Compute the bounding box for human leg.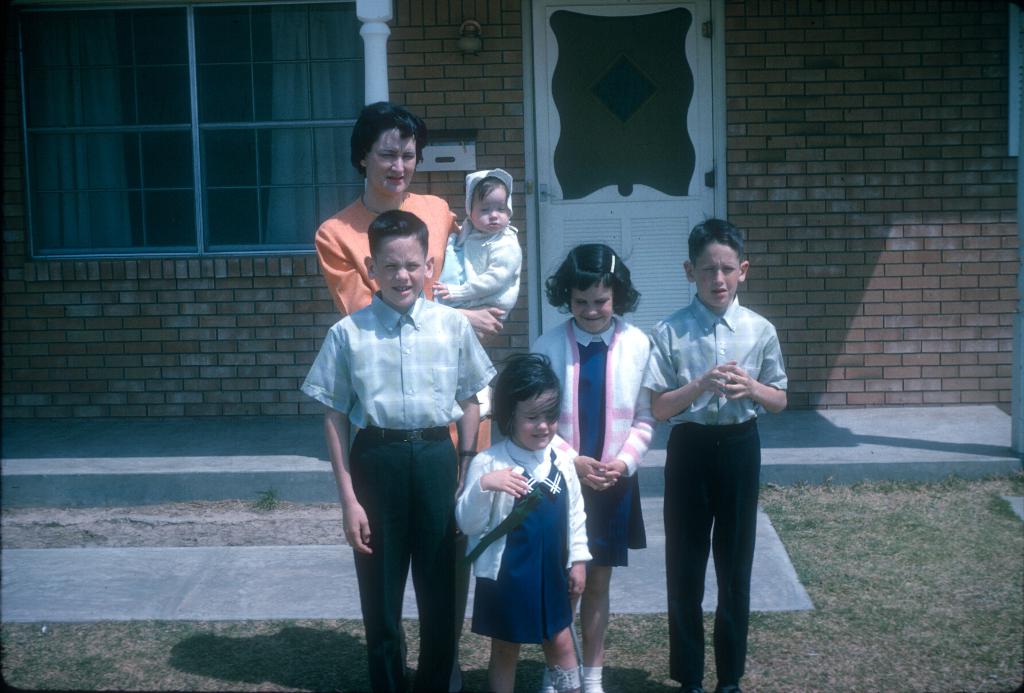
[left=715, top=414, right=754, bottom=689].
